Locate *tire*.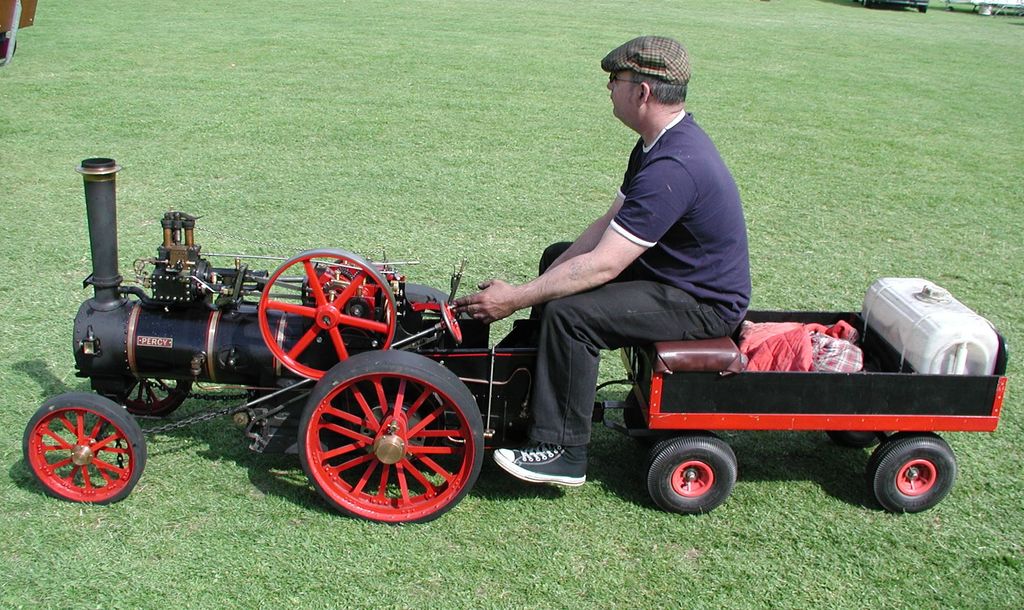
Bounding box: 301 346 486 524.
